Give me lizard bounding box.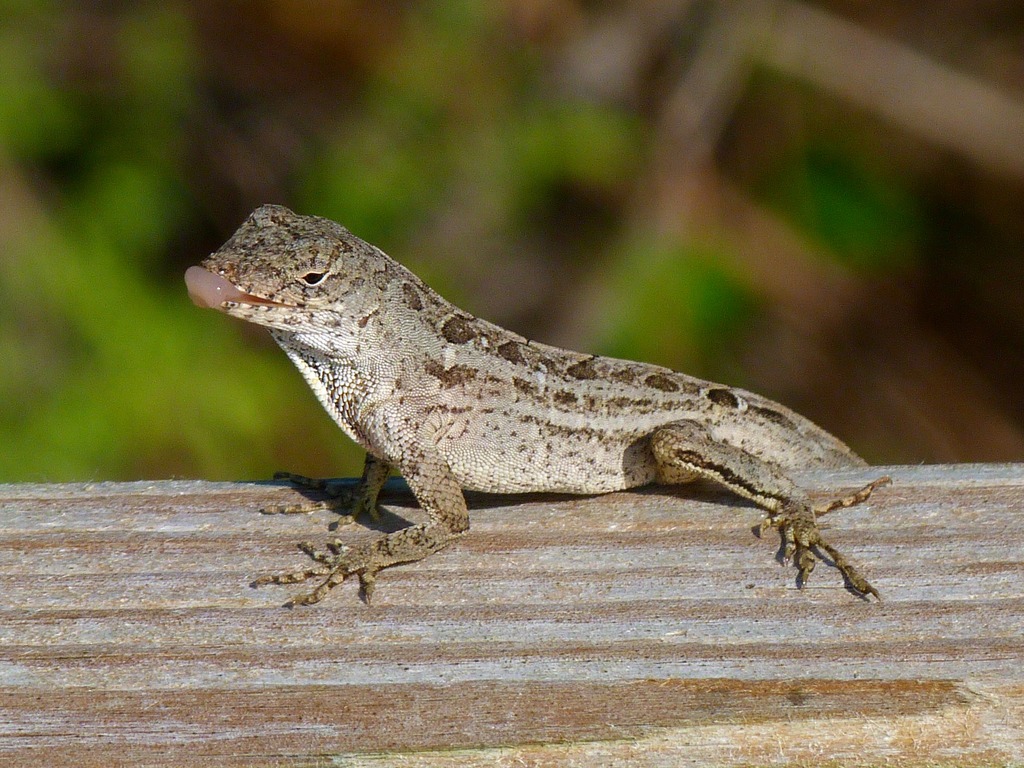
box=[182, 200, 887, 604].
